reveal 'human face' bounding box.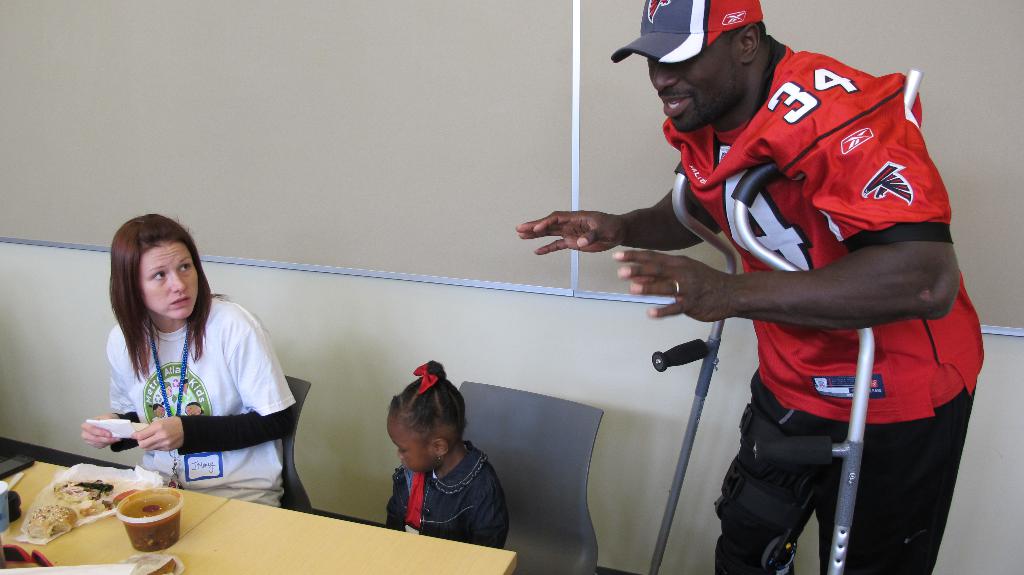
Revealed: box=[141, 245, 199, 318].
